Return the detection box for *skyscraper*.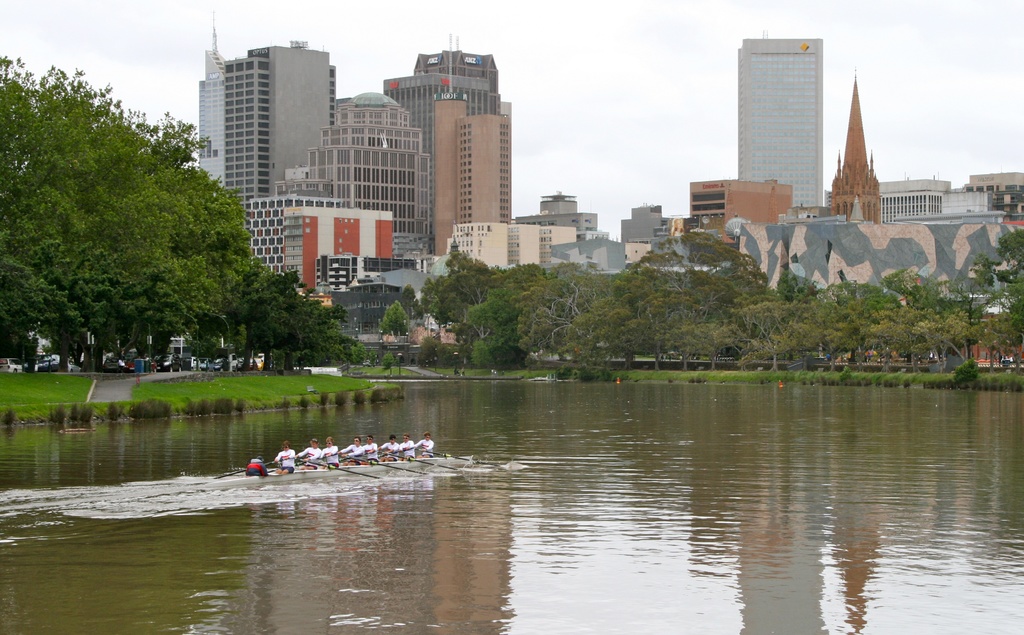
<region>188, 29, 347, 274</region>.
